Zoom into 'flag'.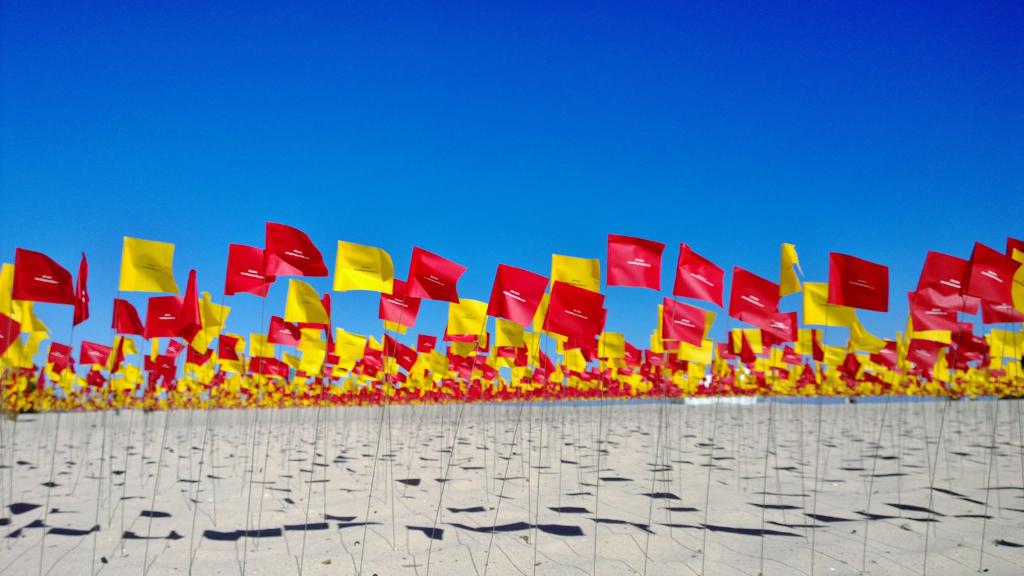
Zoom target: {"left": 719, "top": 340, "right": 733, "bottom": 360}.
